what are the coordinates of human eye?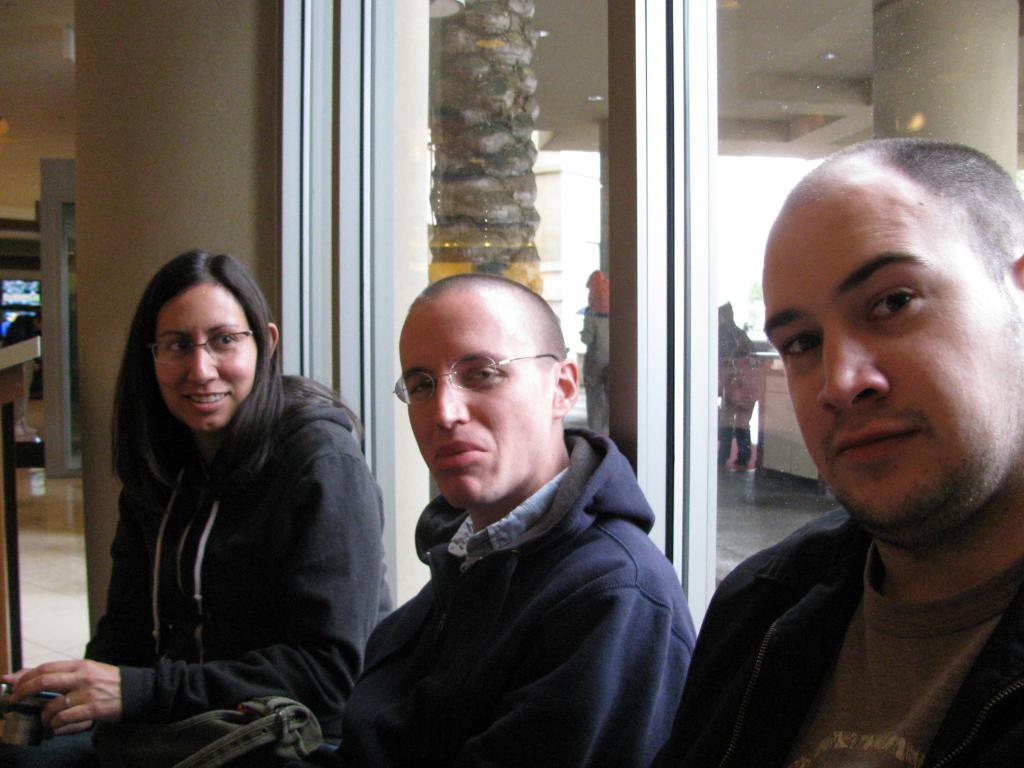
region(168, 340, 189, 355).
